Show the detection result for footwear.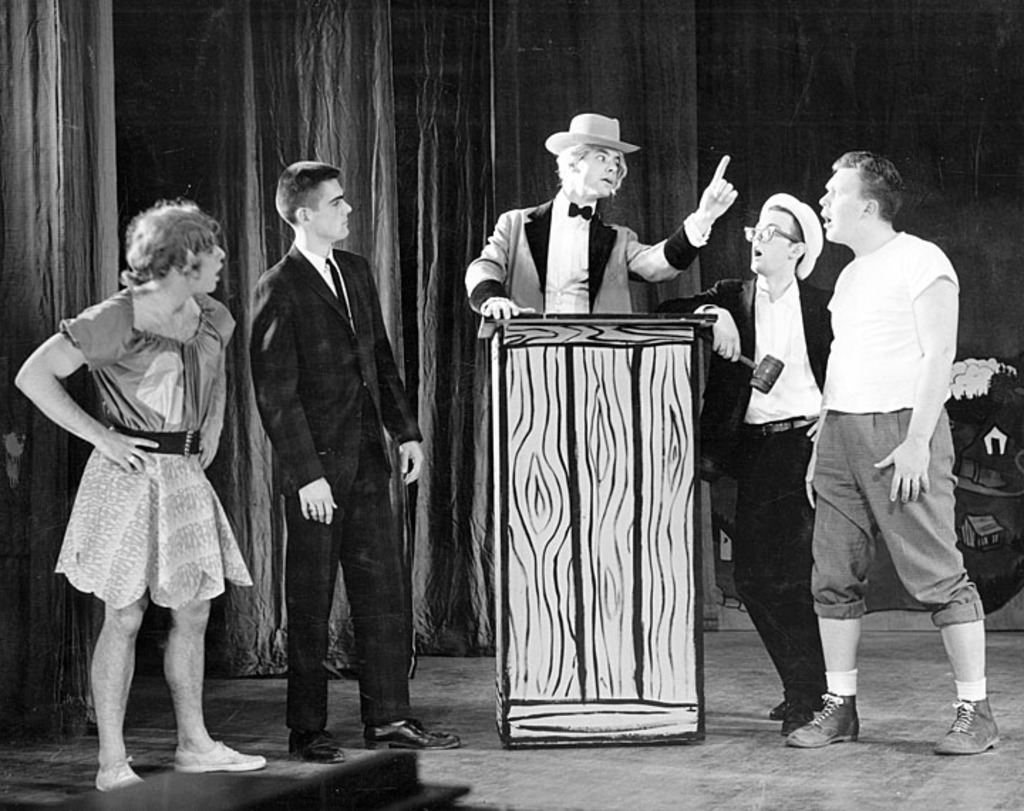
box=[930, 700, 1006, 758].
